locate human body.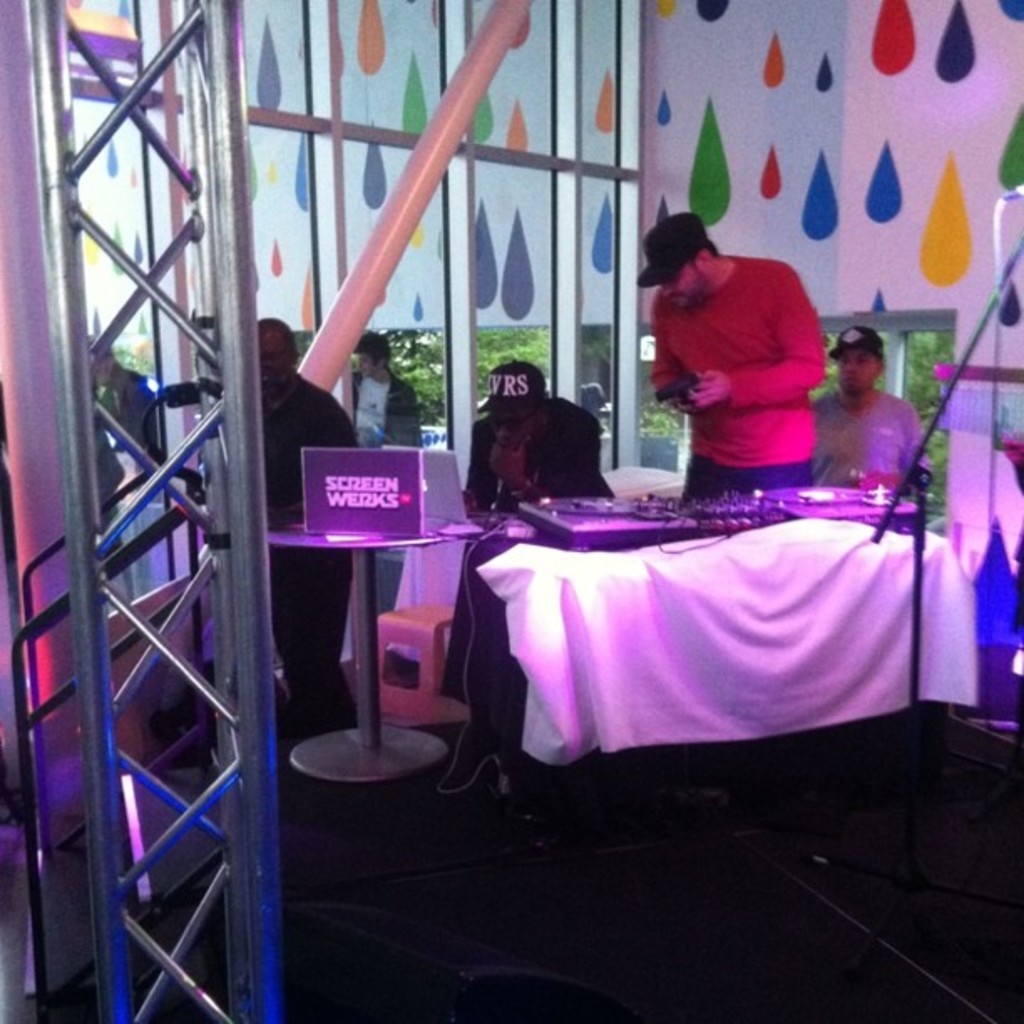
Bounding box: detection(75, 330, 172, 479).
